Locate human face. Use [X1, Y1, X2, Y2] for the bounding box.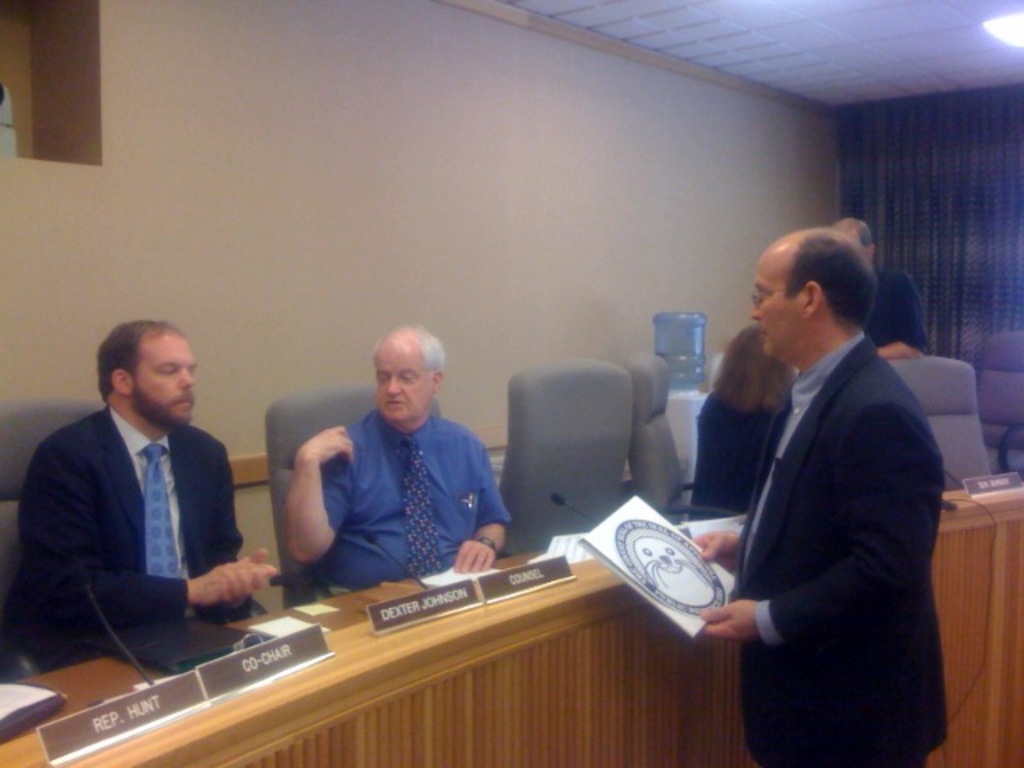
[371, 344, 432, 422].
